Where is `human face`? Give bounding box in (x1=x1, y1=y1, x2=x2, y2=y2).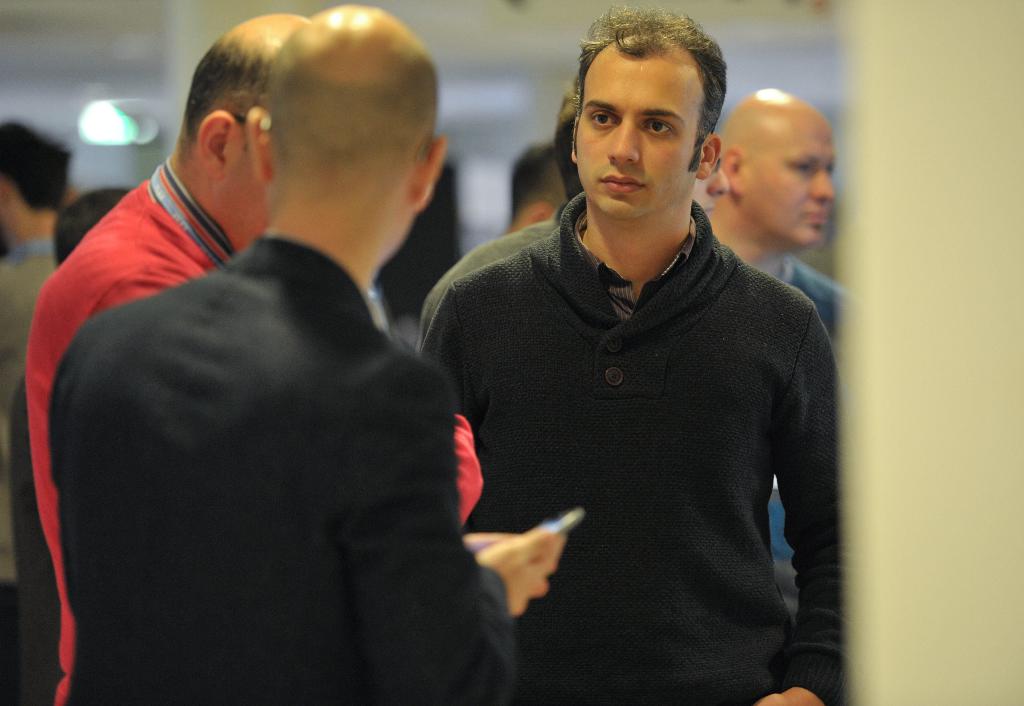
(x1=575, y1=55, x2=704, y2=220).
